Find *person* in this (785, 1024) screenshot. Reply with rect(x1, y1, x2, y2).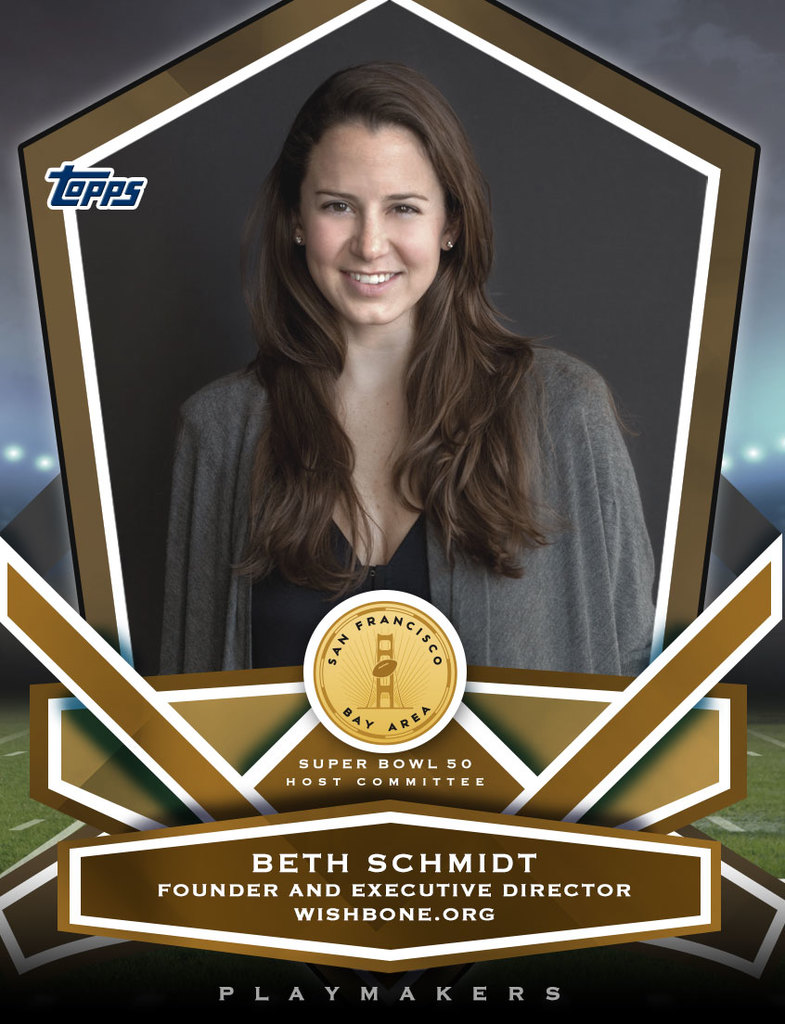
rect(157, 58, 656, 672).
